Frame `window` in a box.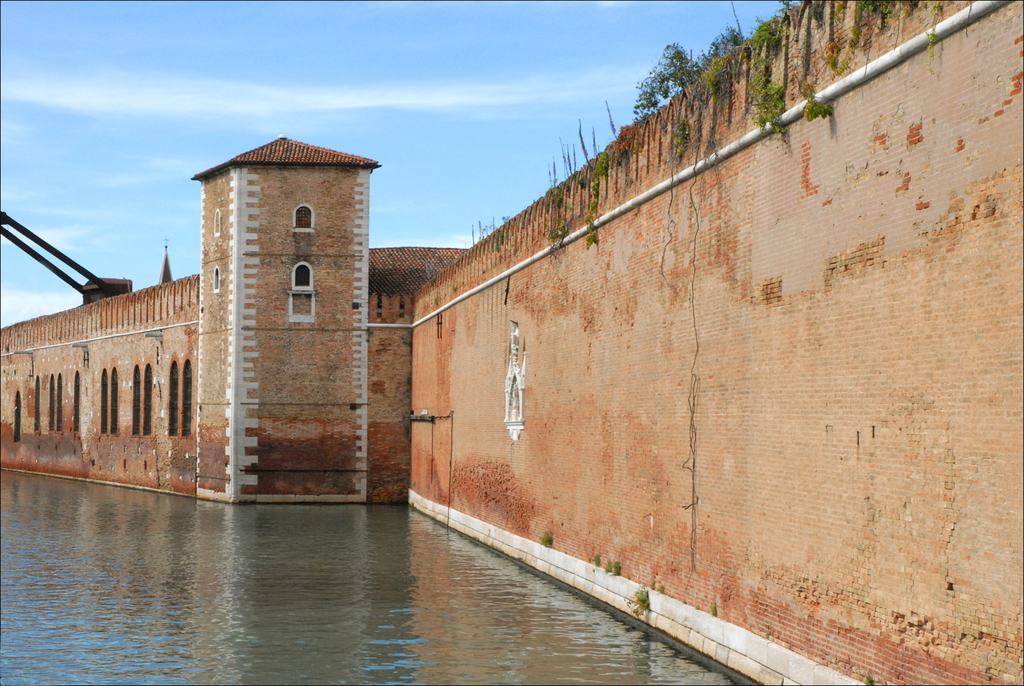
x1=47 y1=376 x2=60 y2=431.
